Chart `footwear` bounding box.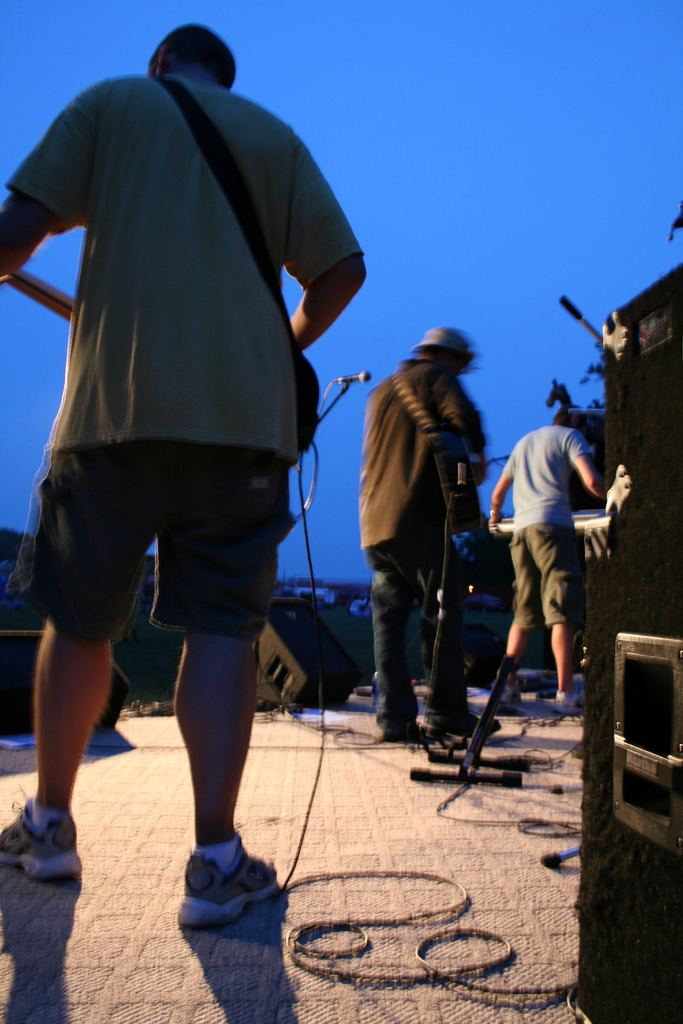
Charted: <region>479, 667, 521, 714</region>.
